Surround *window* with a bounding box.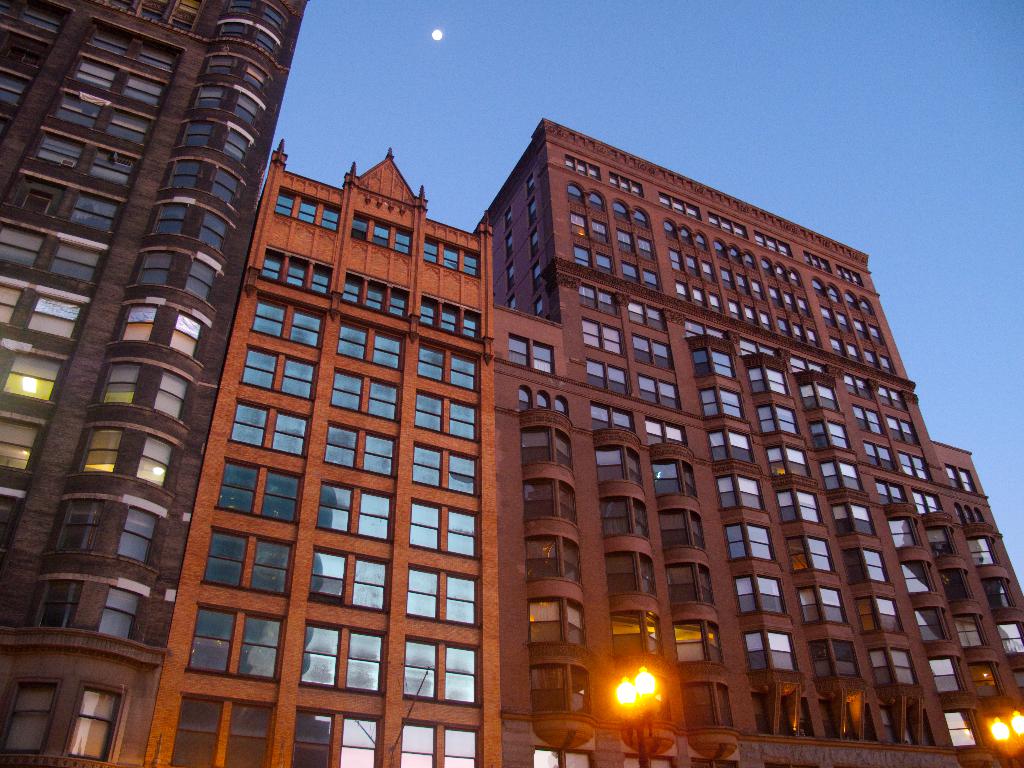
861:442:893:466.
